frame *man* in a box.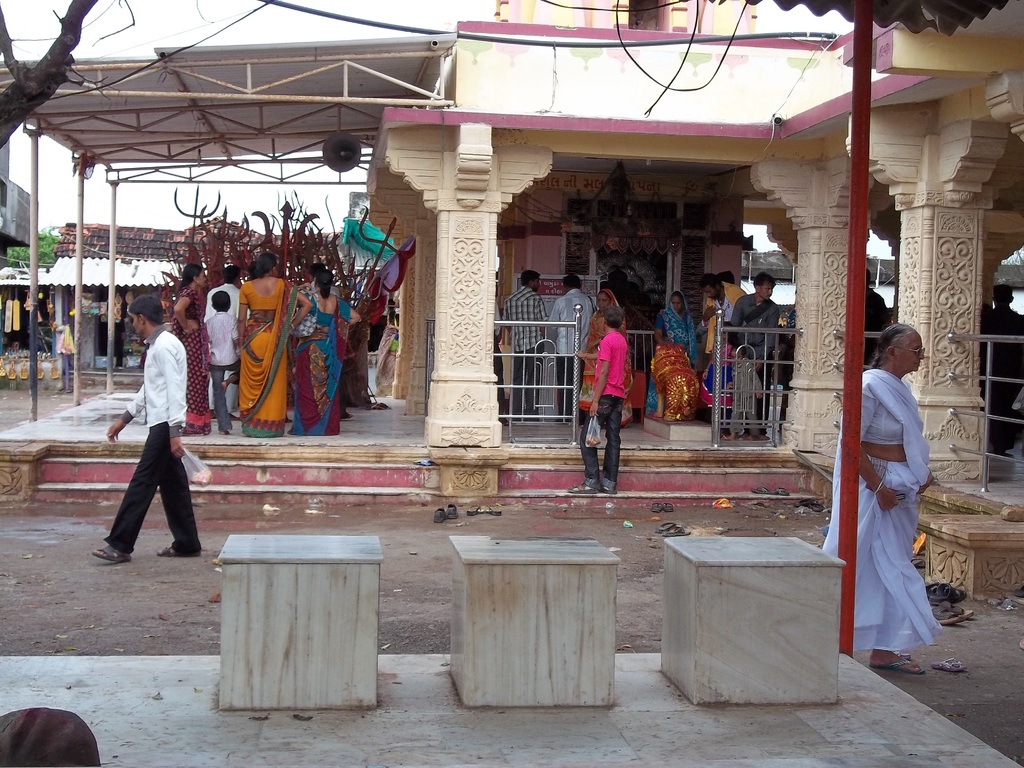
[left=551, top=276, right=598, bottom=435].
